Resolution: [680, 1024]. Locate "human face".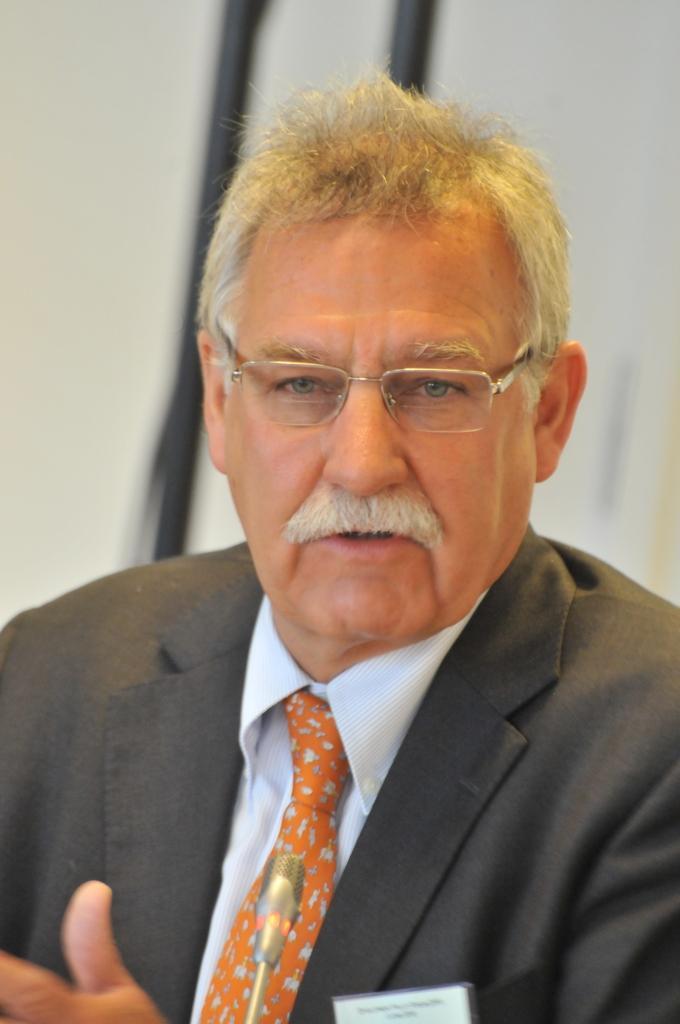
x1=218 y1=218 x2=539 y2=649.
